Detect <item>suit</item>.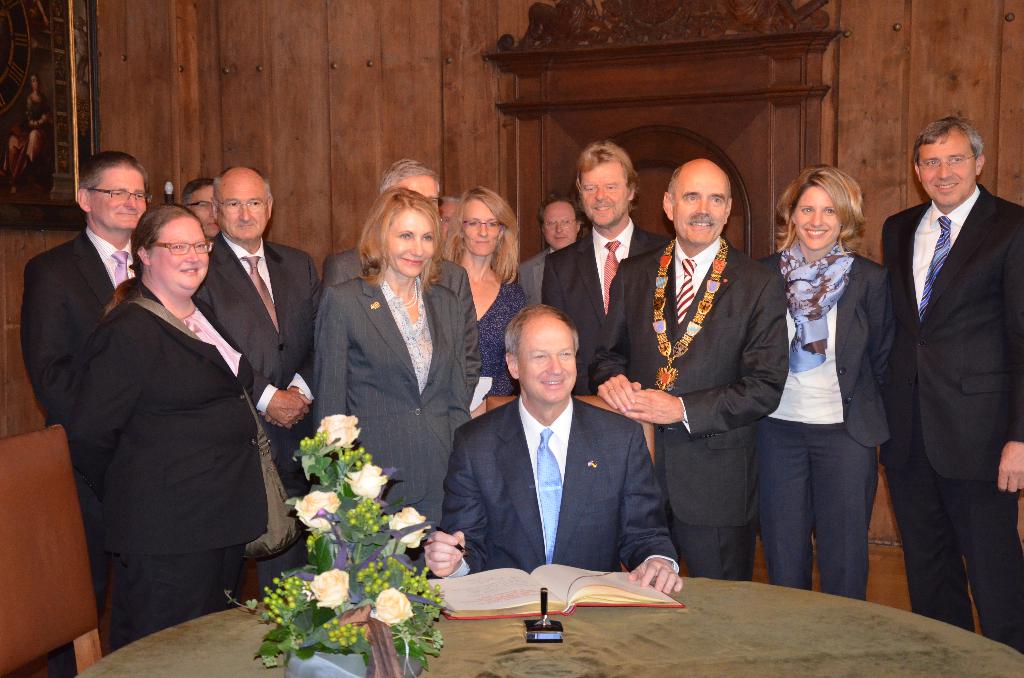
Detected at detection(878, 179, 1023, 478).
